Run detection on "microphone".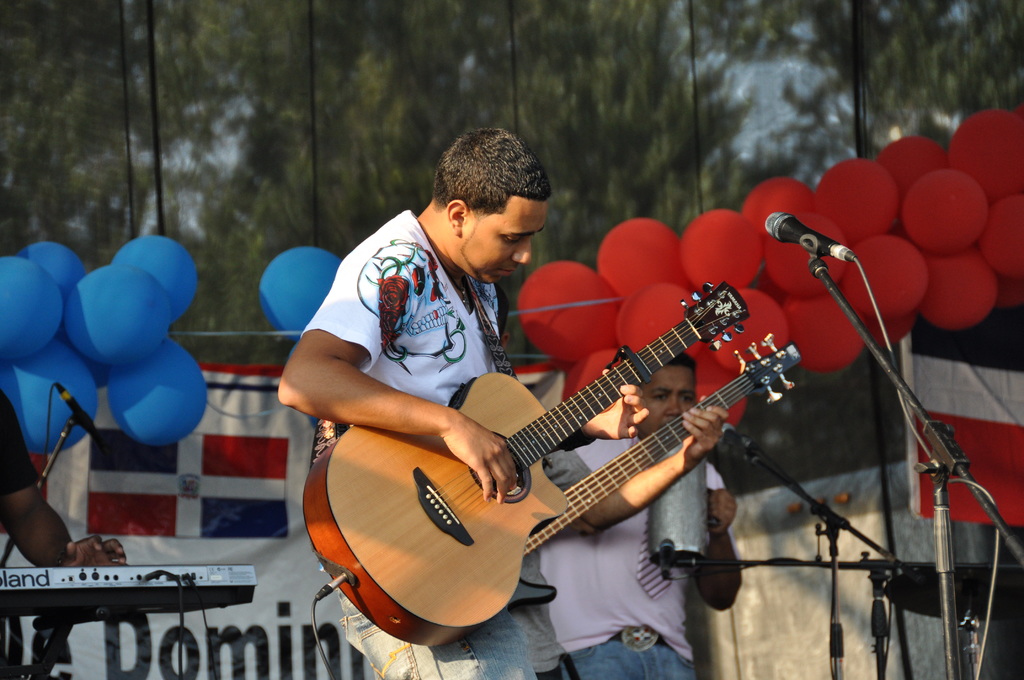
Result: 761/208/855/268.
